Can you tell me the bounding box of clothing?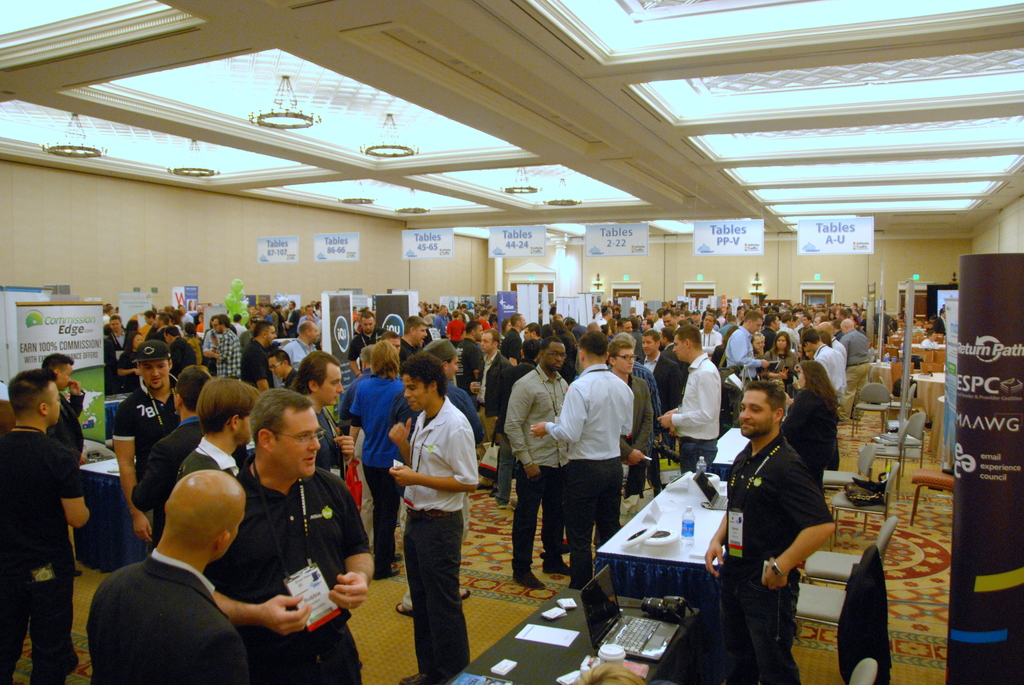
rect(241, 337, 273, 384).
